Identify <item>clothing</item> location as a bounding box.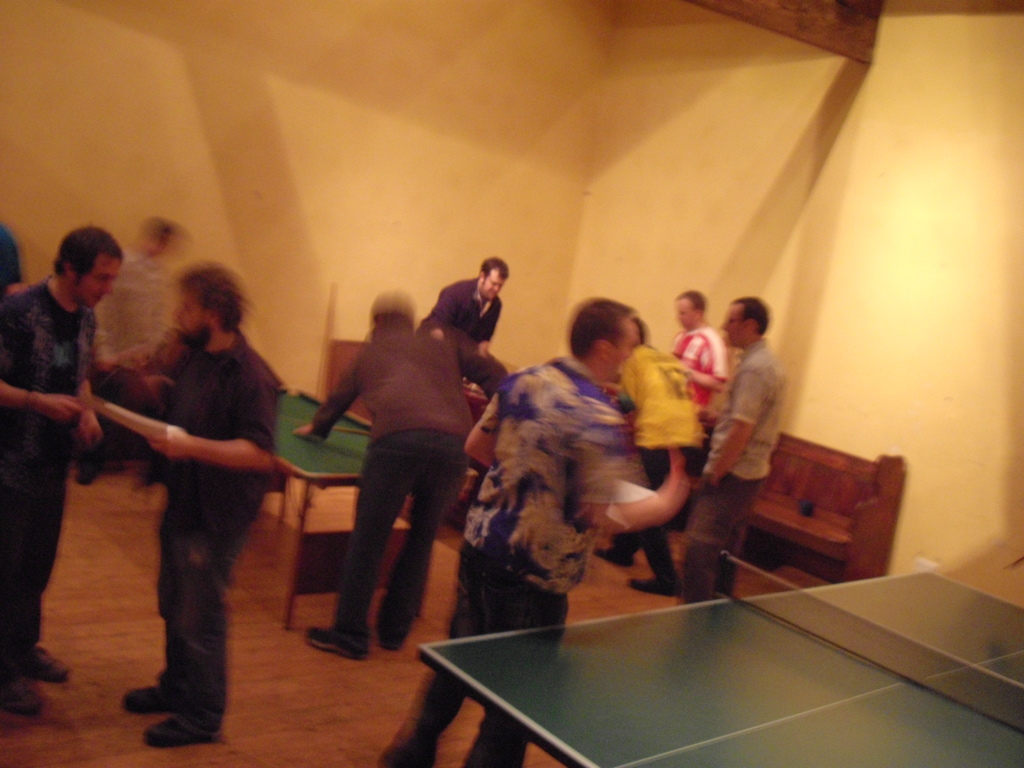
select_region(306, 286, 479, 642).
